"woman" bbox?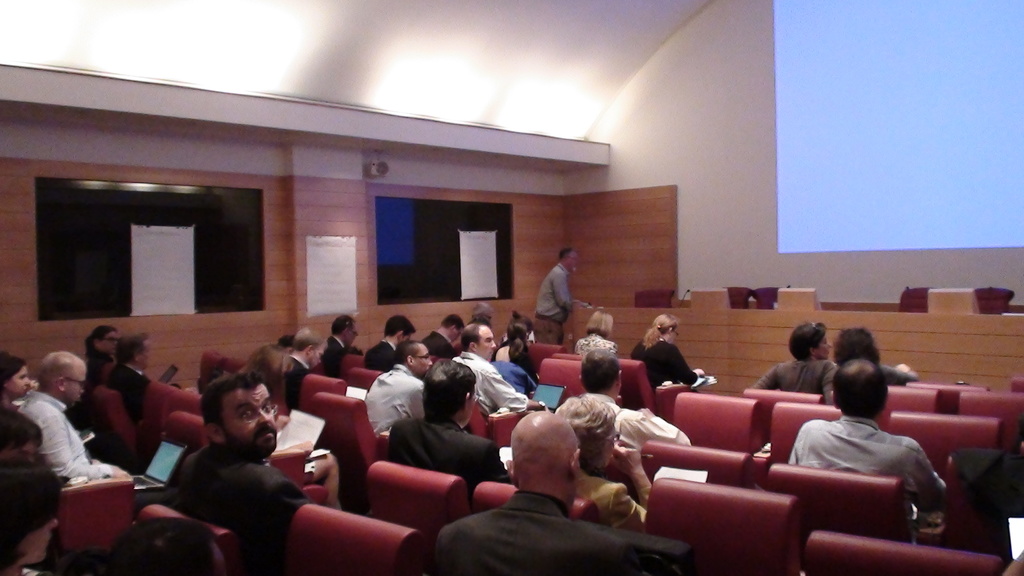
select_region(833, 326, 921, 387)
